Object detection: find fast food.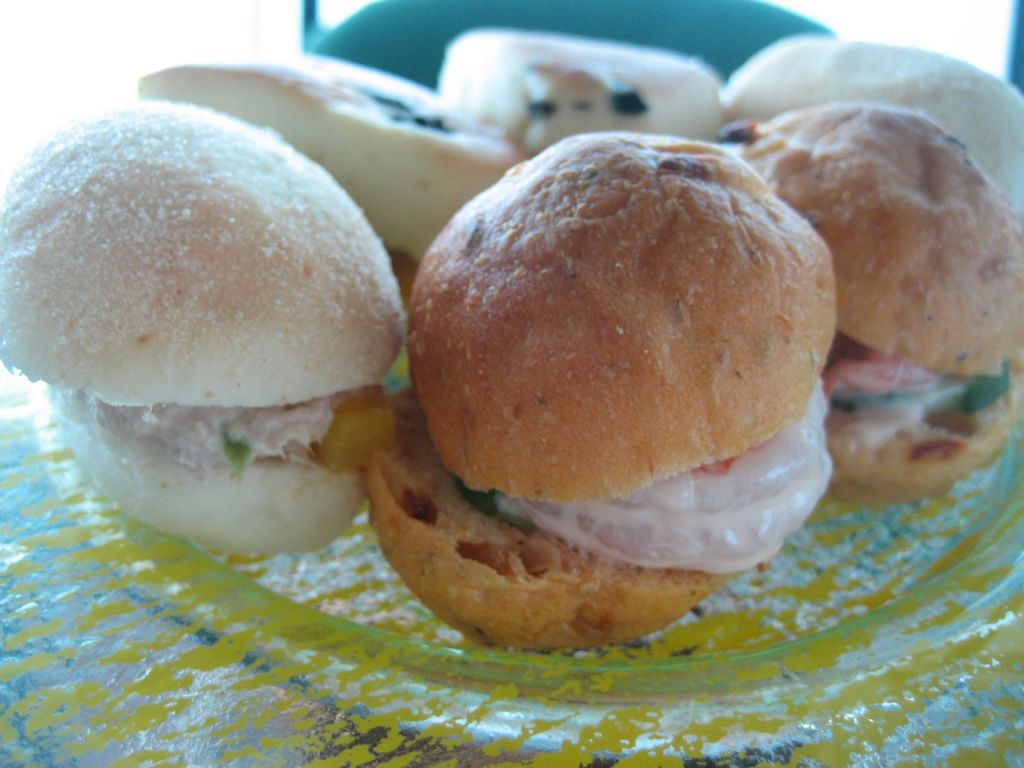
select_region(719, 104, 1023, 504).
